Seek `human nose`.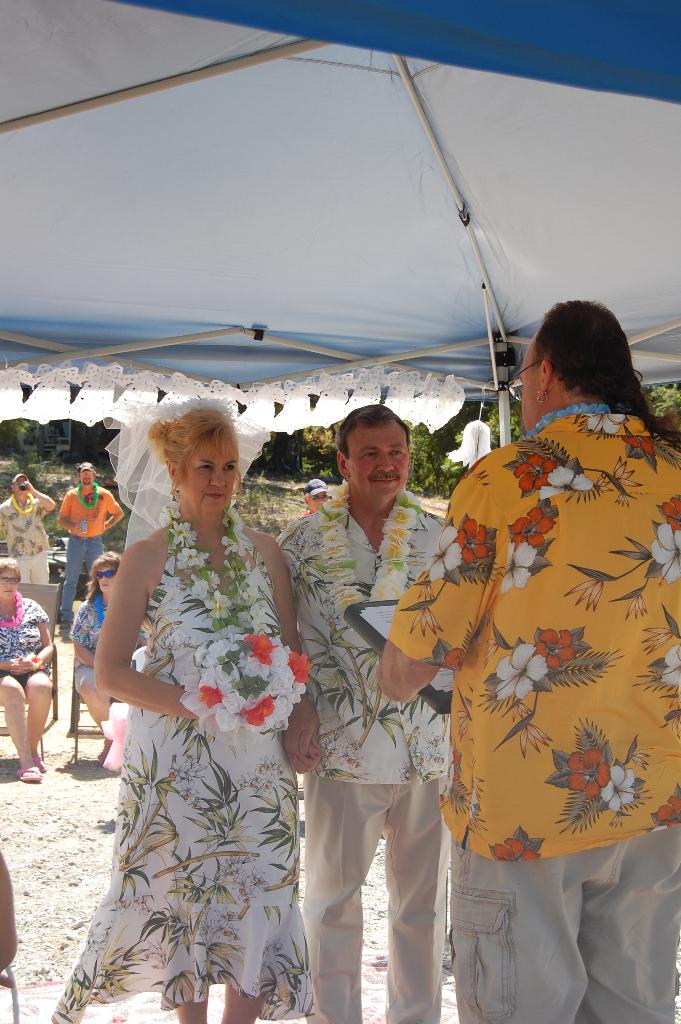
l=100, t=573, r=107, b=583.
